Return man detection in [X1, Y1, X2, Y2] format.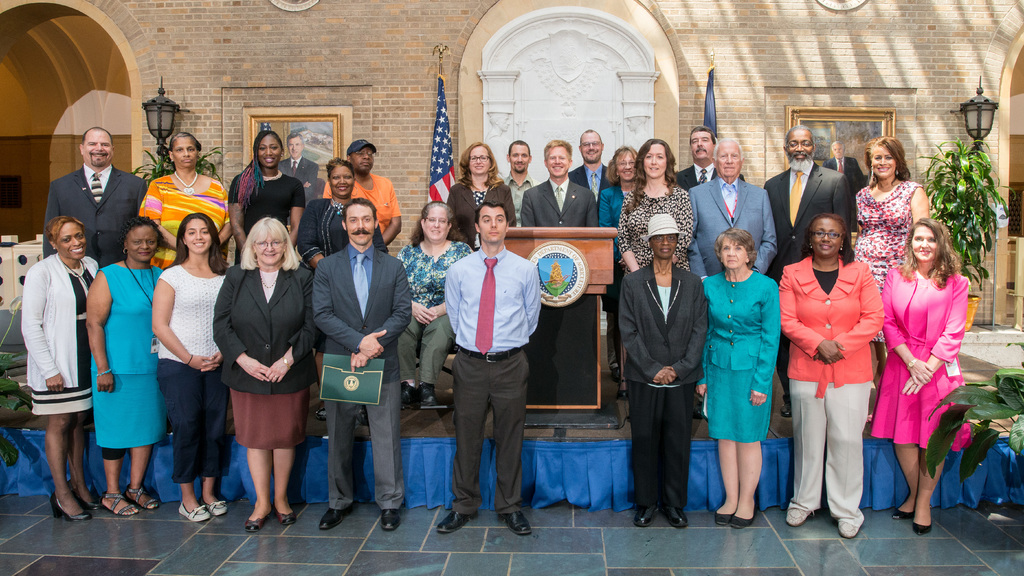
[819, 140, 867, 192].
